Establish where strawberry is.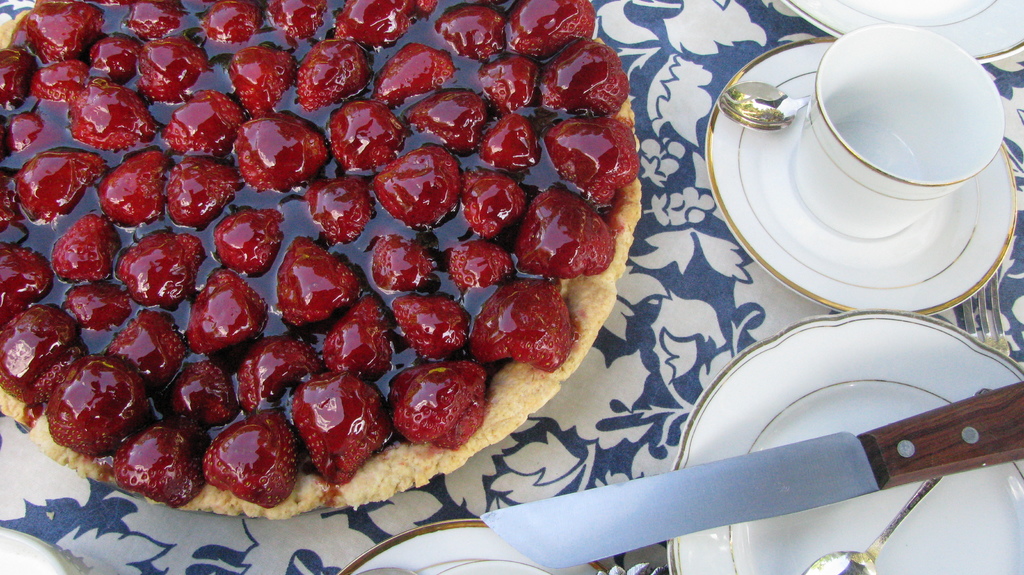
Established at detection(293, 371, 390, 486).
